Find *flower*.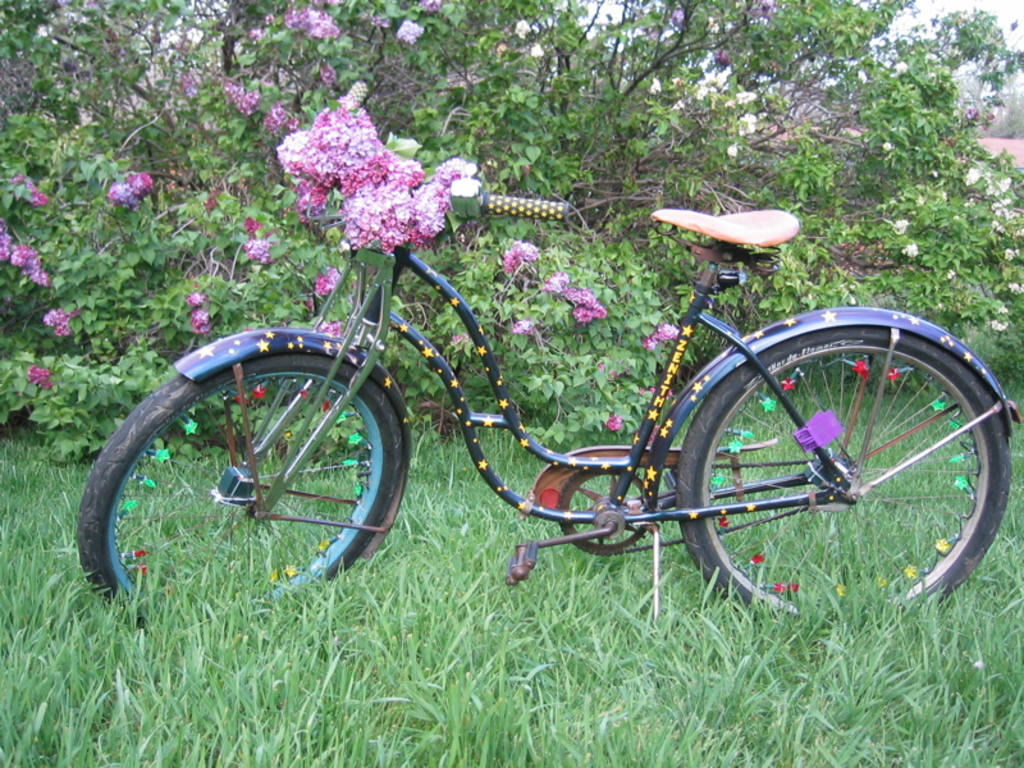
{"x1": 12, "y1": 236, "x2": 45, "y2": 285}.
